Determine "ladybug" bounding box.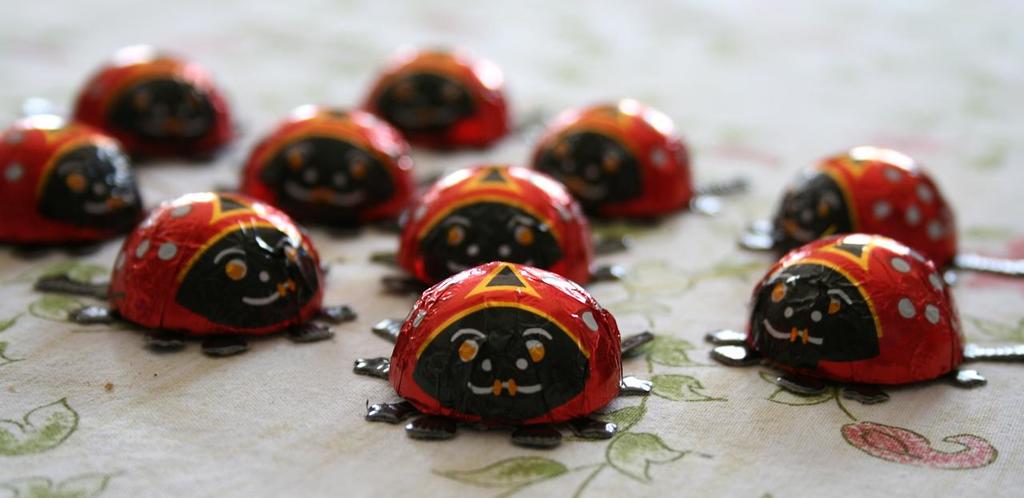
Determined: detection(0, 114, 146, 256).
